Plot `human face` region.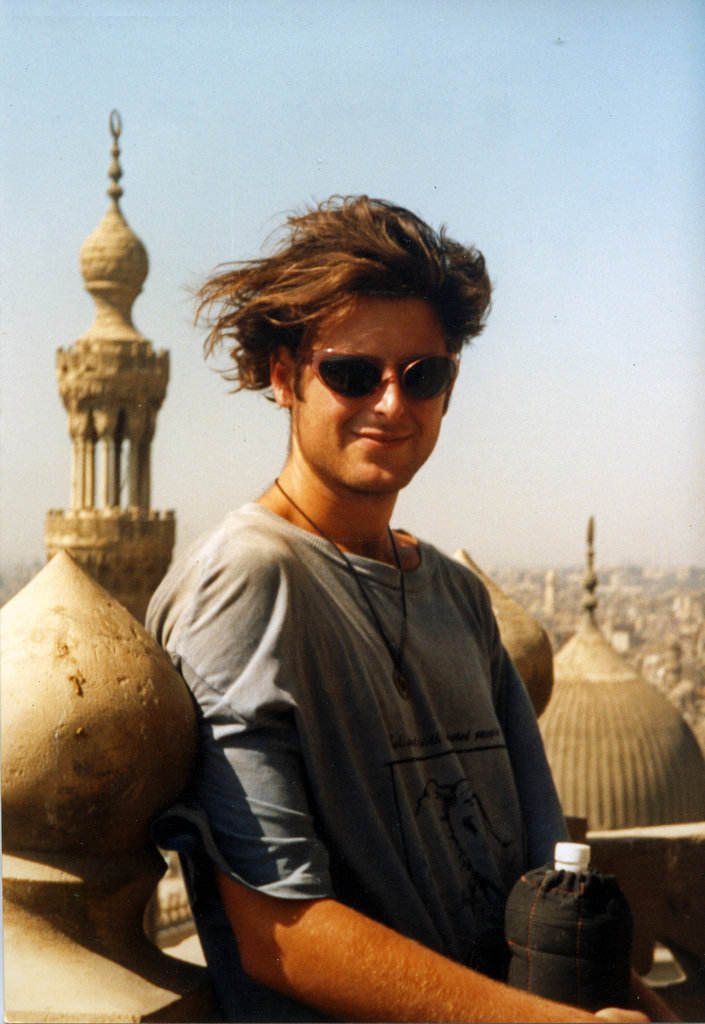
Plotted at [x1=290, y1=295, x2=446, y2=496].
